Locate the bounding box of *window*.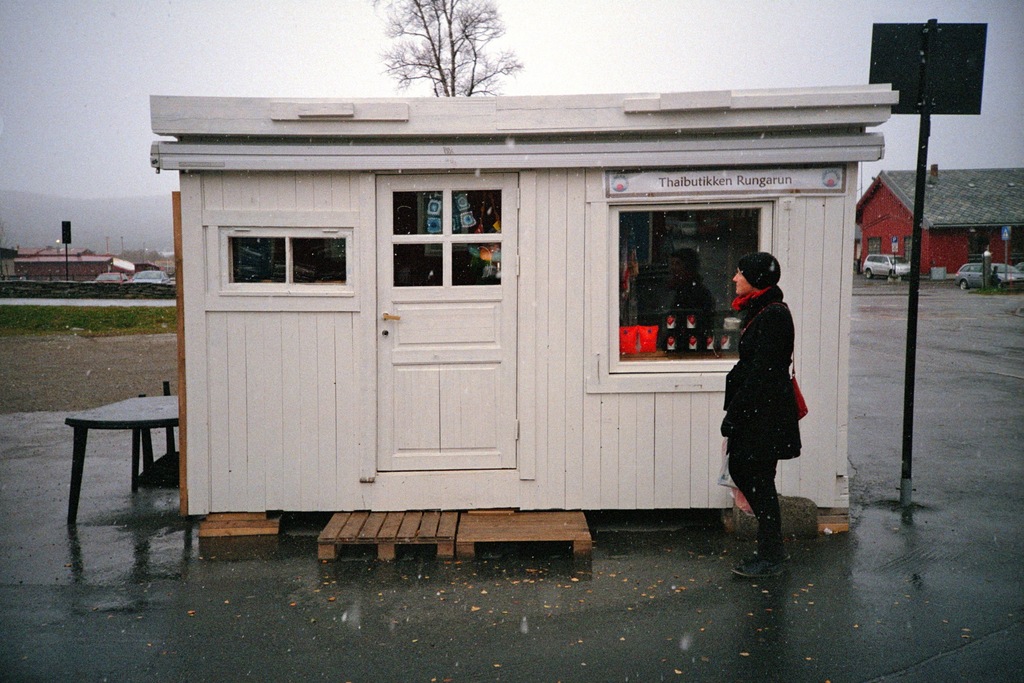
Bounding box: {"x1": 205, "y1": 206, "x2": 365, "y2": 300}.
